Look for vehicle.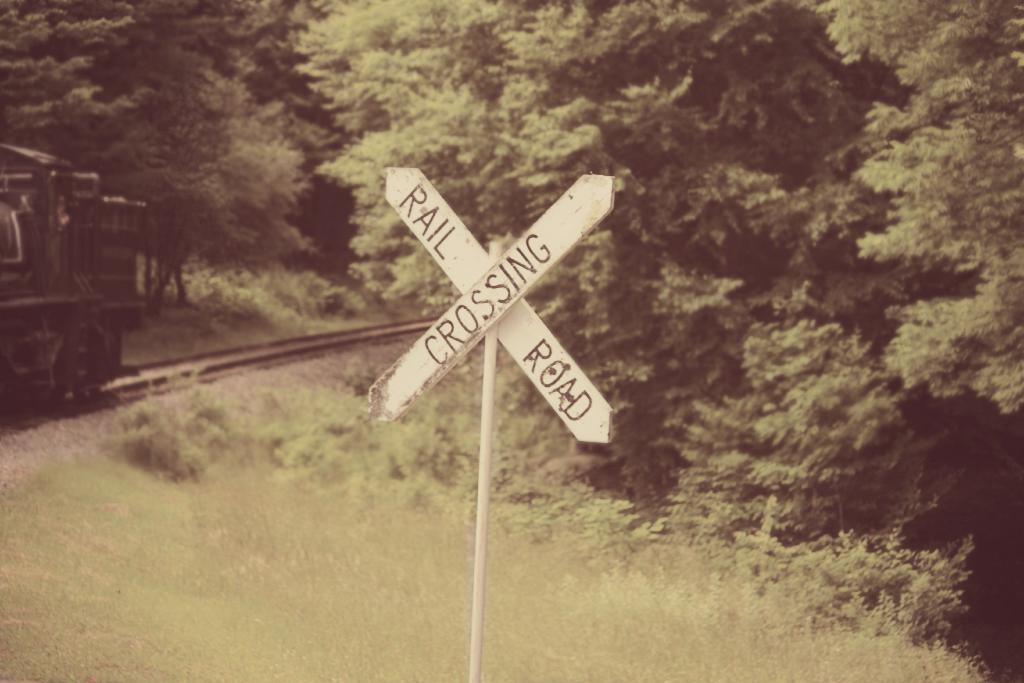
Found: (left=0, top=124, right=164, bottom=388).
